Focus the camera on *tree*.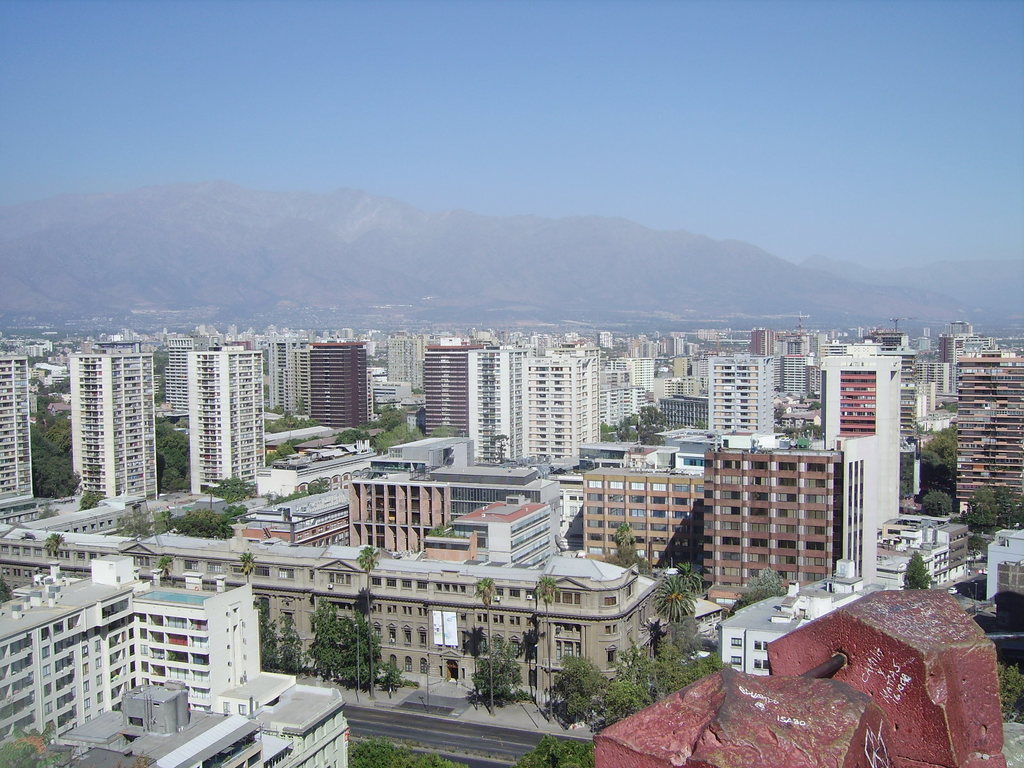
Focus region: x1=967 y1=476 x2=1021 y2=533.
